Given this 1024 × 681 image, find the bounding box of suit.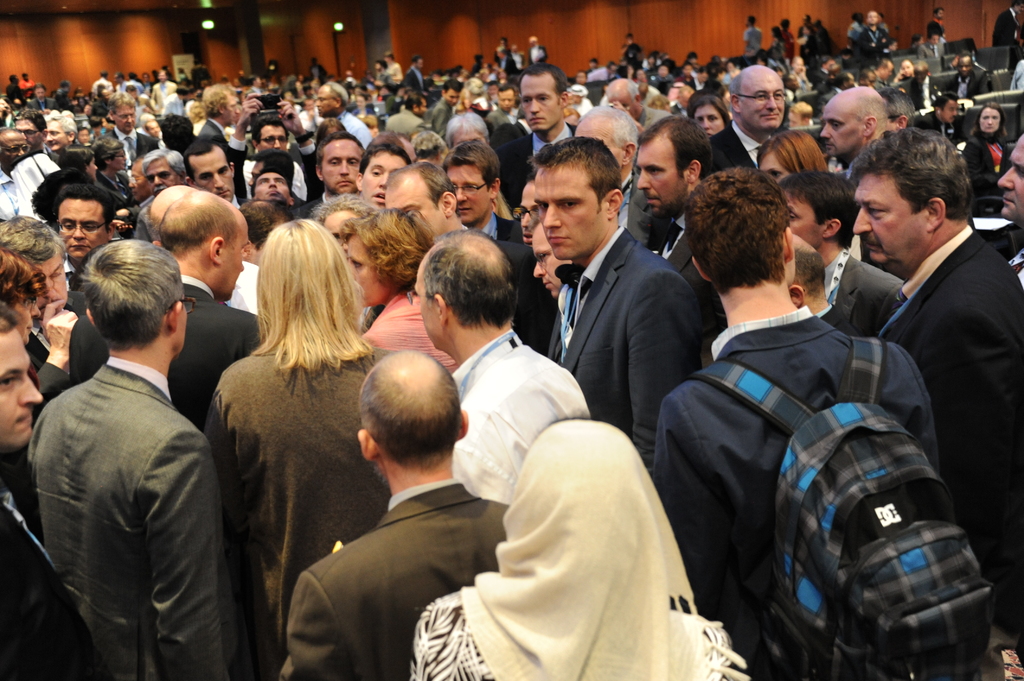
x1=229 y1=131 x2=324 y2=211.
